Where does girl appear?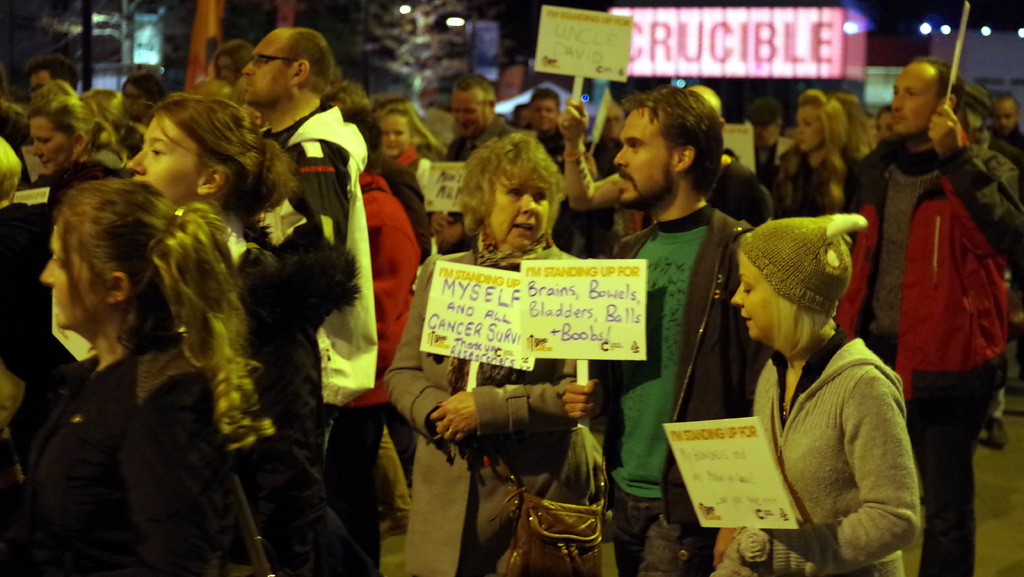
Appears at 122,93,369,576.
